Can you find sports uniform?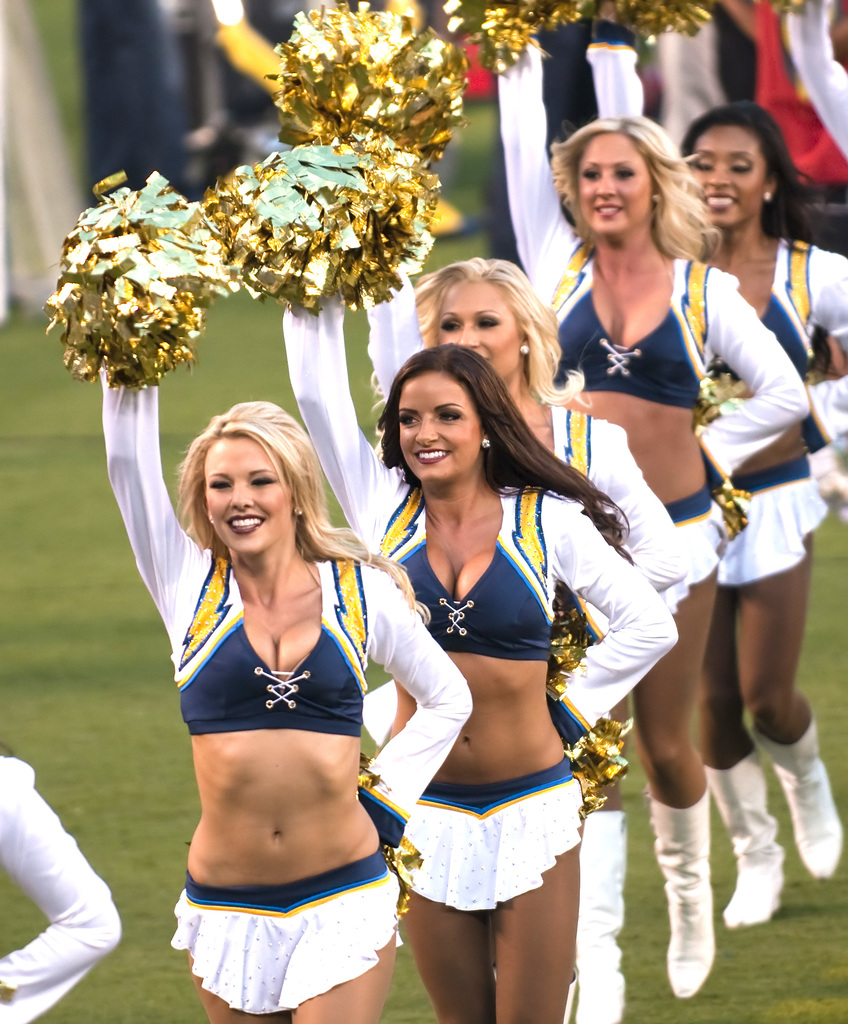
Yes, bounding box: {"x1": 0, "y1": 748, "x2": 124, "y2": 1023}.
